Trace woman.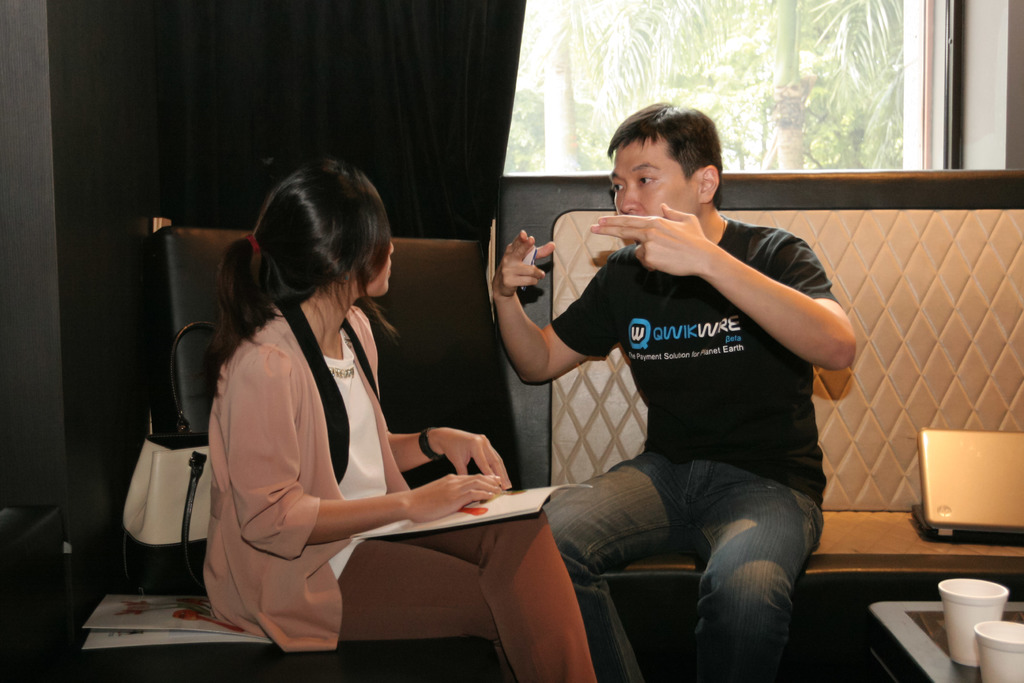
Traced to {"x1": 200, "y1": 161, "x2": 596, "y2": 682}.
